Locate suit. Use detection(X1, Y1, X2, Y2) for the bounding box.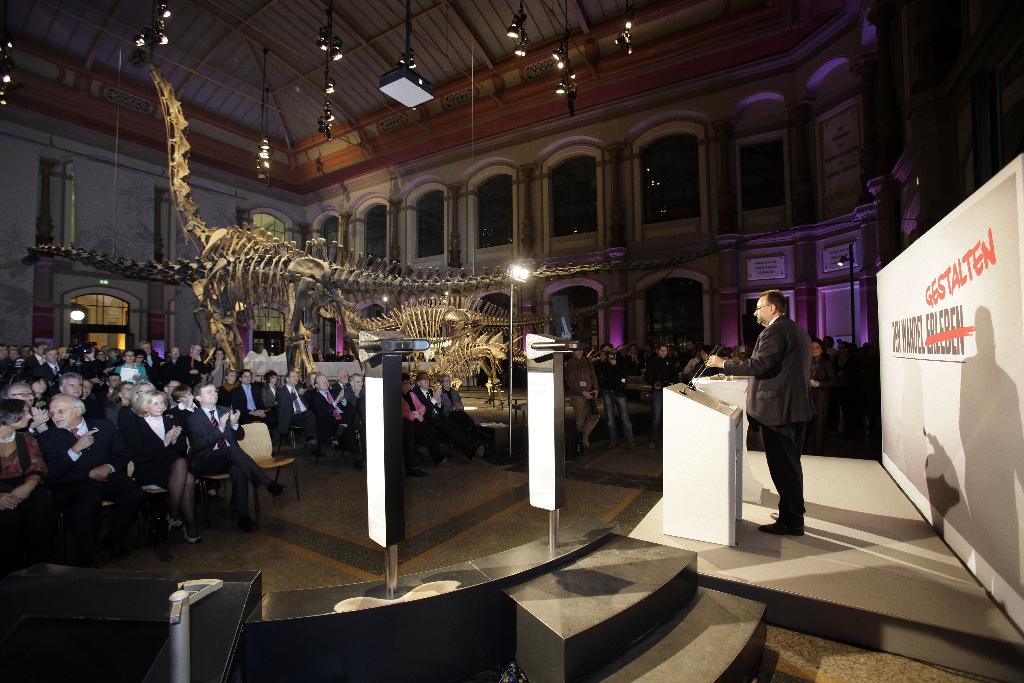
detection(260, 381, 278, 406).
